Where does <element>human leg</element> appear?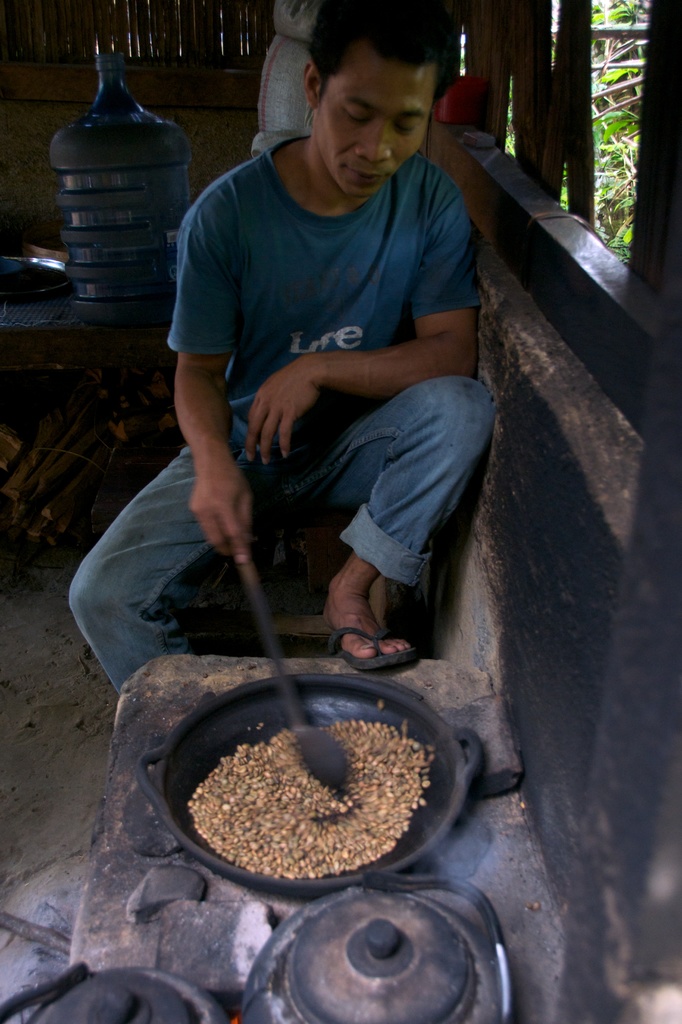
Appears at [left=54, top=406, right=289, bottom=685].
